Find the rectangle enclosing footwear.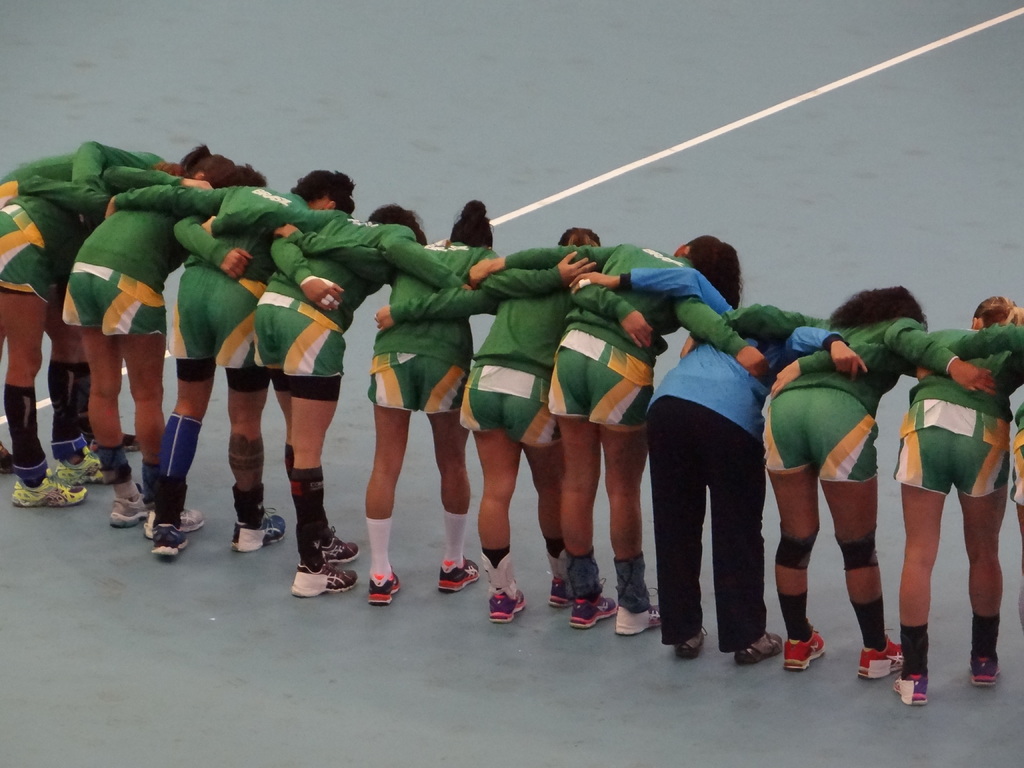
(x1=146, y1=529, x2=182, y2=558).
